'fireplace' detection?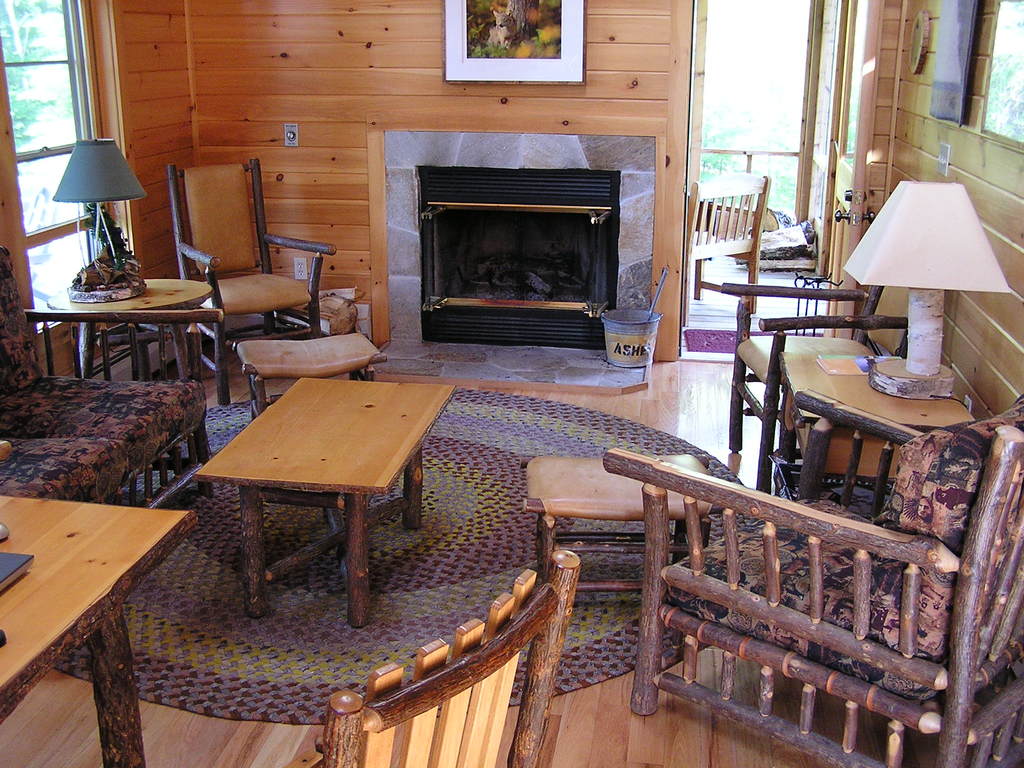
pyautogui.locateOnScreen(383, 129, 656, 396)
